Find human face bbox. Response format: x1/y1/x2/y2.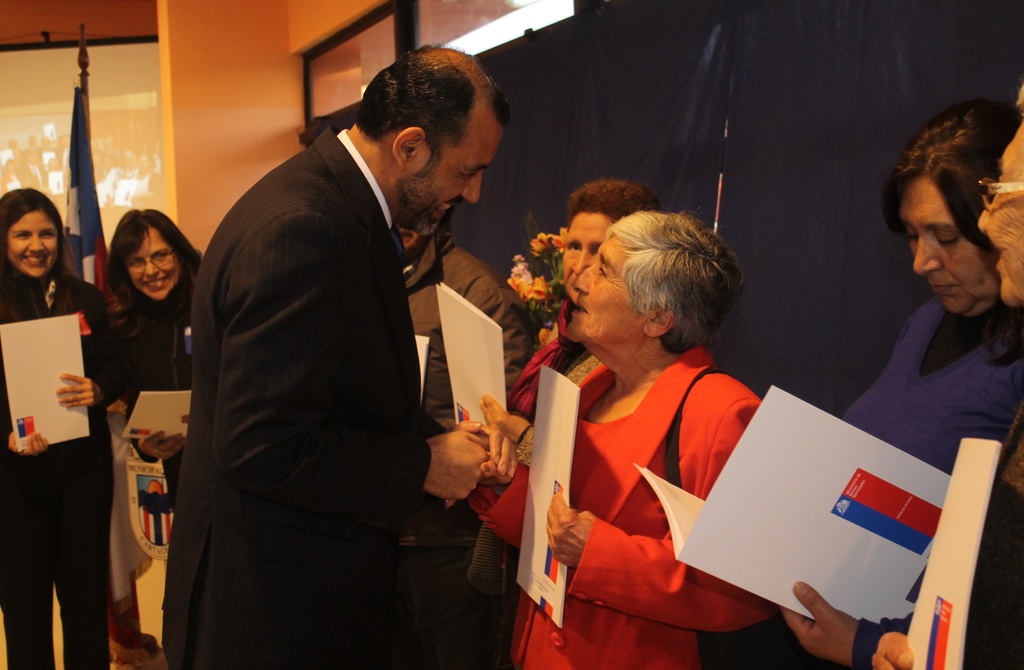
975/125/1023/302.
